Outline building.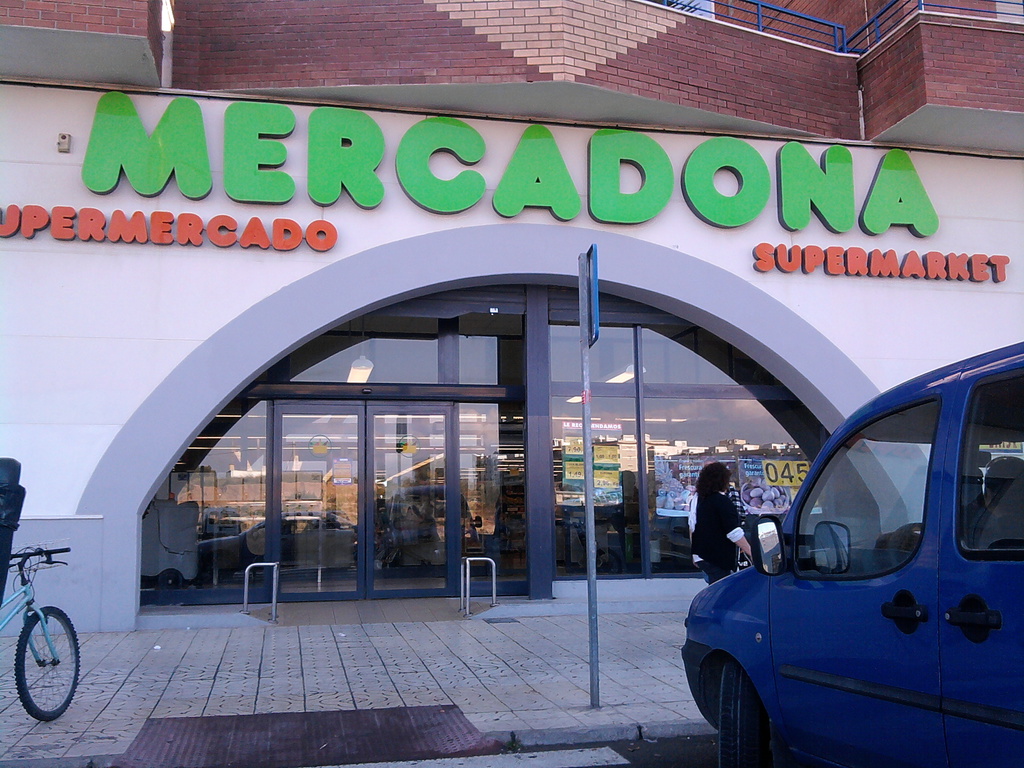
Outline: bbox=(2, 0, 1023, 647).
